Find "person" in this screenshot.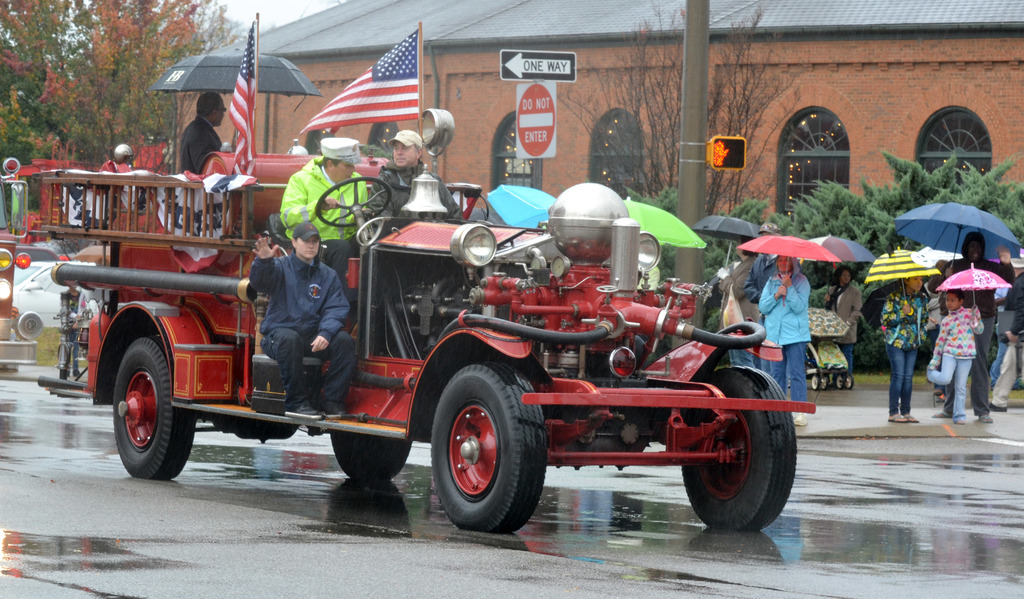
The bounding box for "person" is 371/130/463/235.
